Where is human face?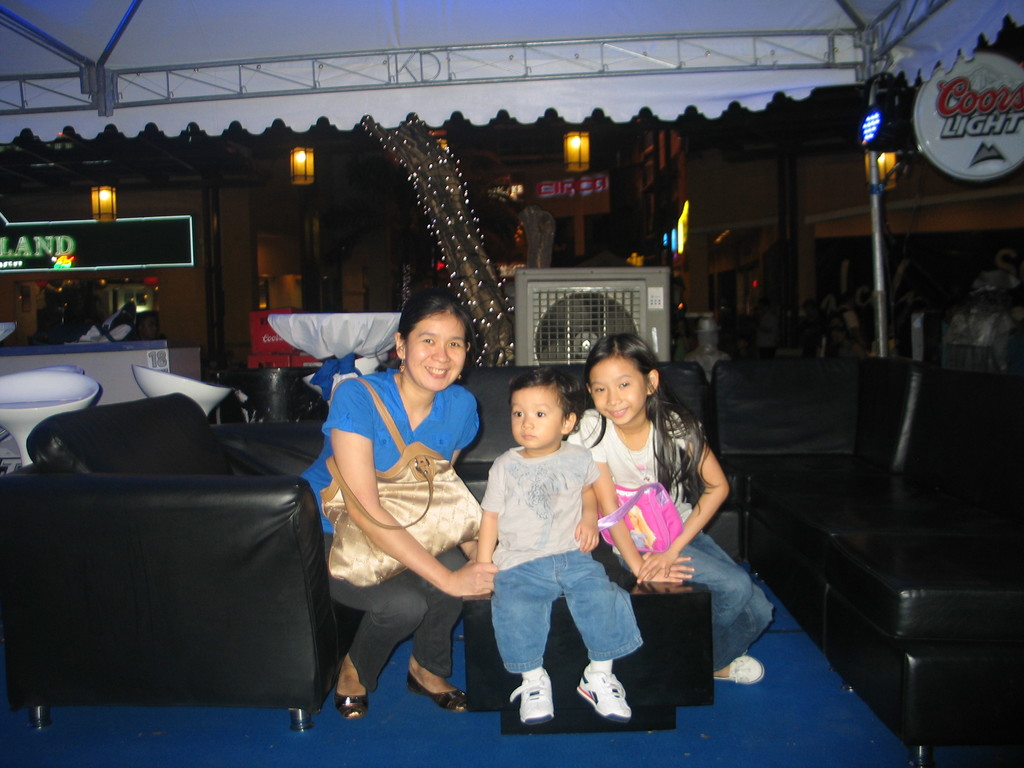
rect(511, 388, 565, 451).
